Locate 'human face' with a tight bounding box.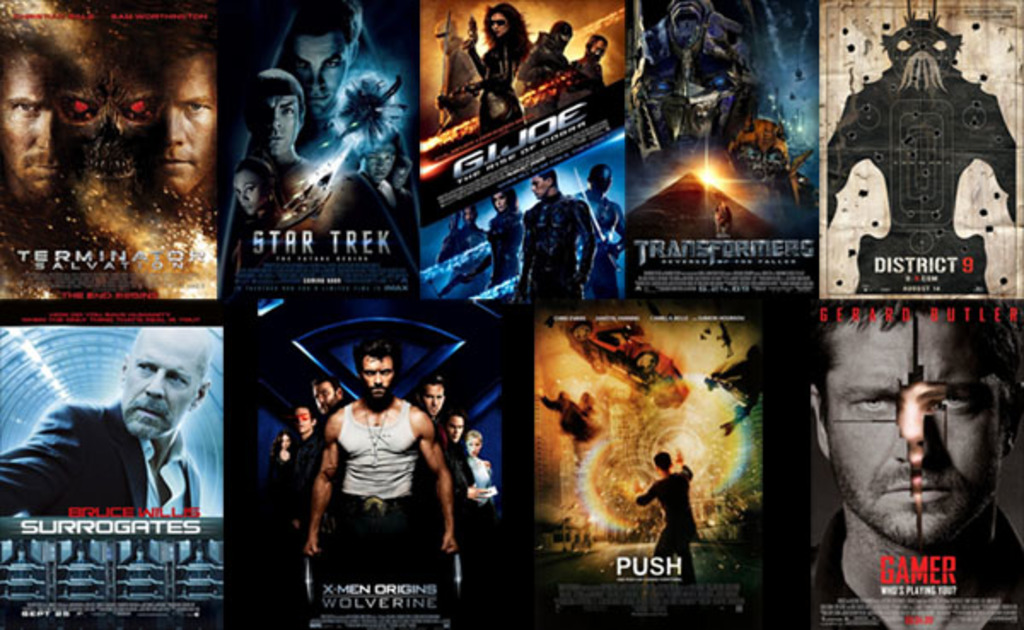
x1=138 y1=50 x2=215 y2=200.
